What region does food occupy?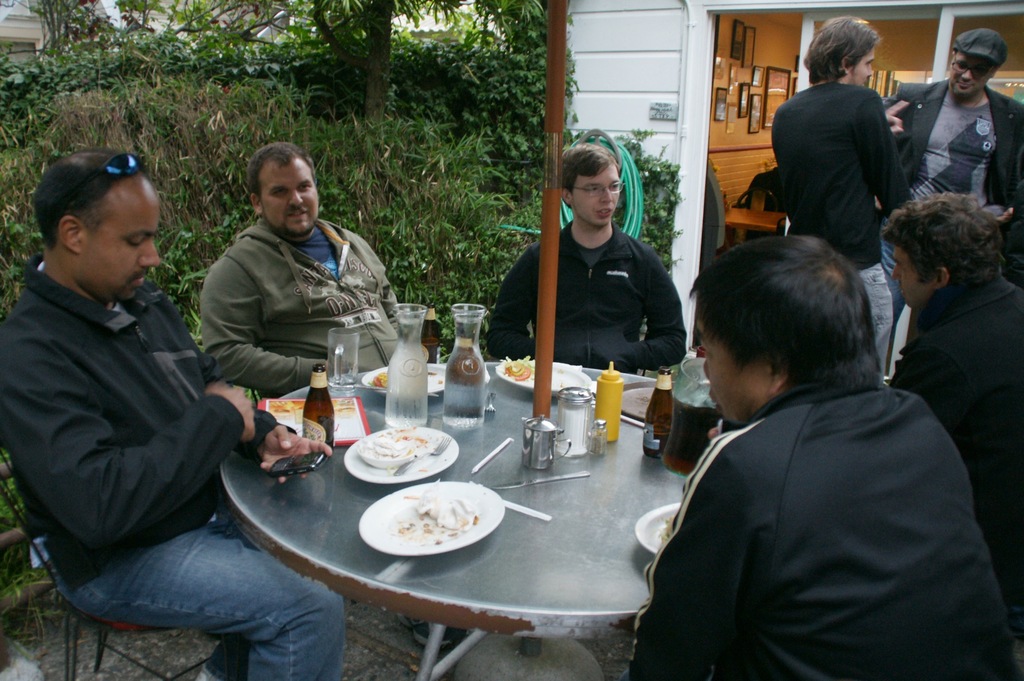
[387,479,482,546].
